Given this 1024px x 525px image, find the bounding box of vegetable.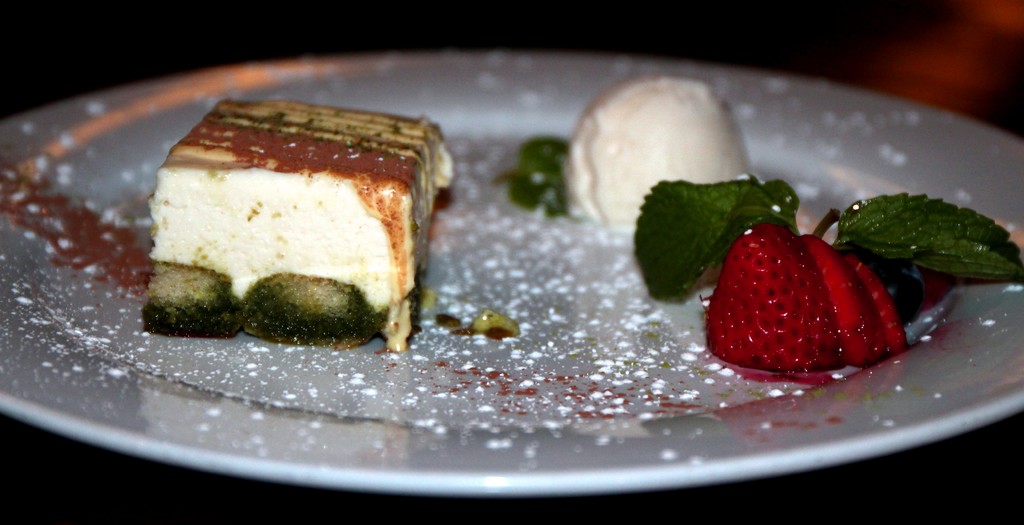
left=630, top=171, right=1023, bottom=308.
